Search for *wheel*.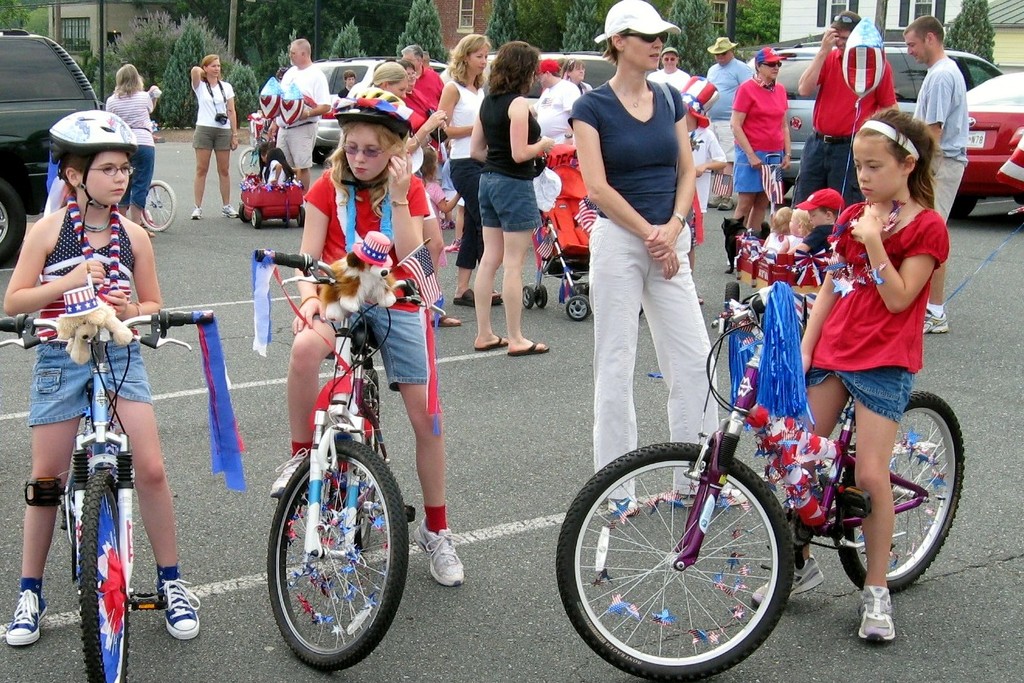
Found at (left=536, top=285, right=550, bottom=305).
